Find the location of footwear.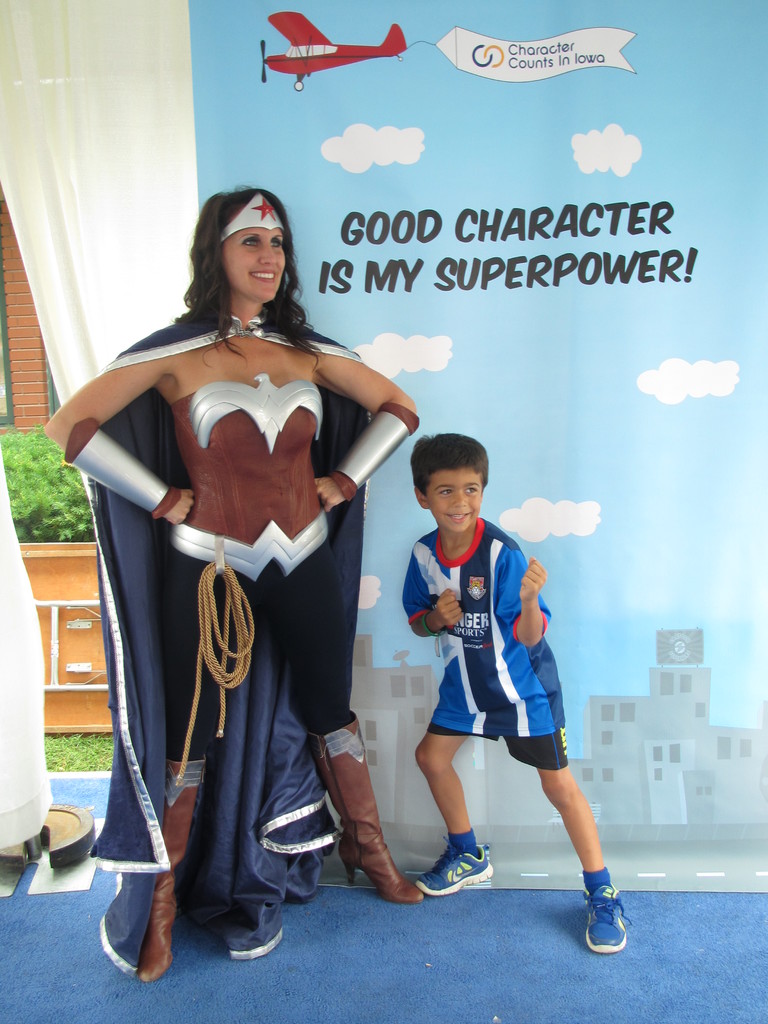
Location: <bbox>305, 709, 422, 907</bbox>.
